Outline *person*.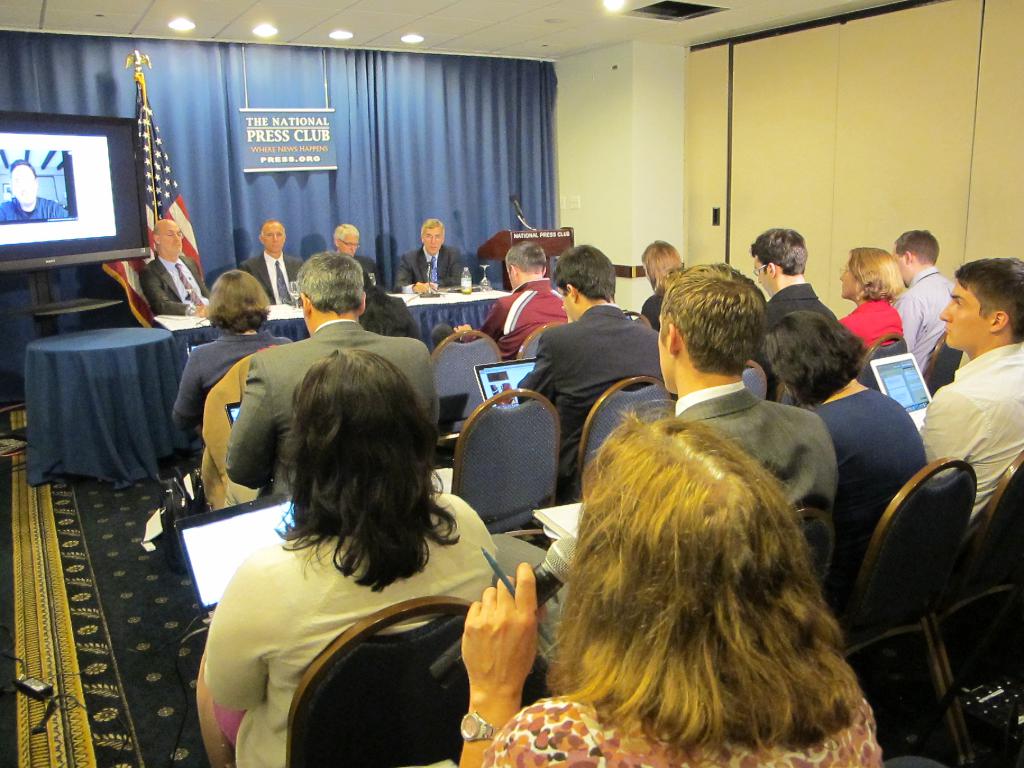
Outline: 400/210/459/307.
